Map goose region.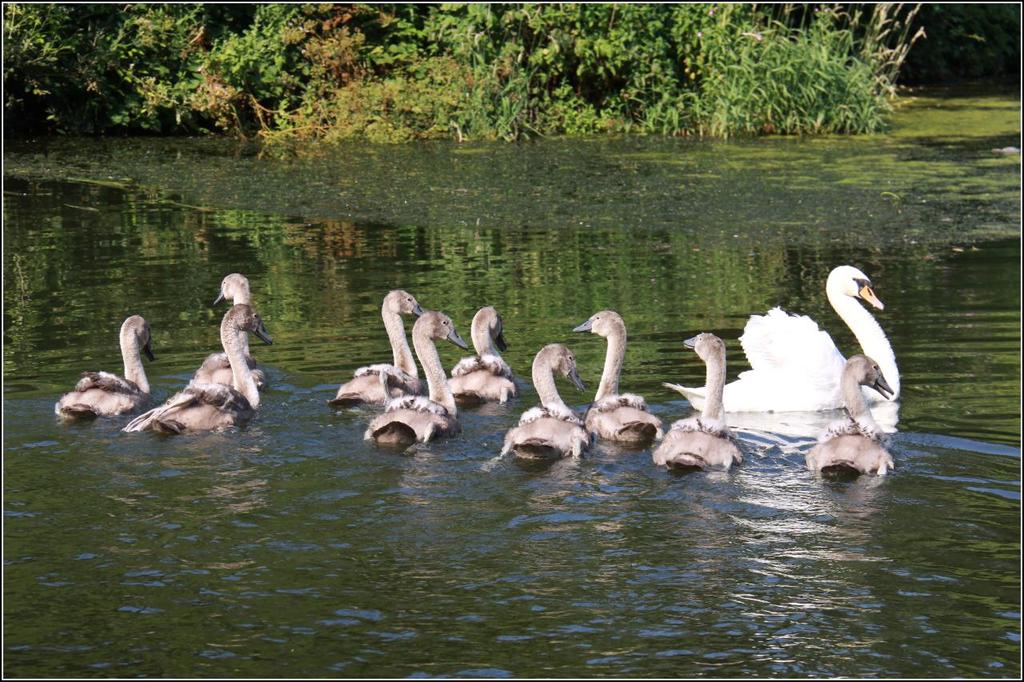
Mapped to locate(505, 341, 588, 465).
